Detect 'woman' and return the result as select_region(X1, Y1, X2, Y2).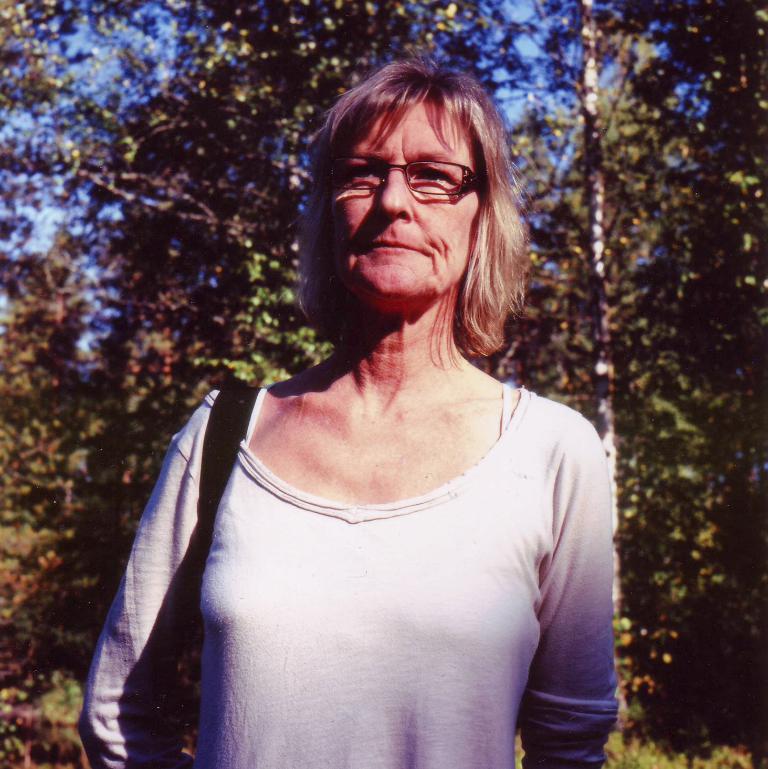
select_region(82, 60, 650, 768).
